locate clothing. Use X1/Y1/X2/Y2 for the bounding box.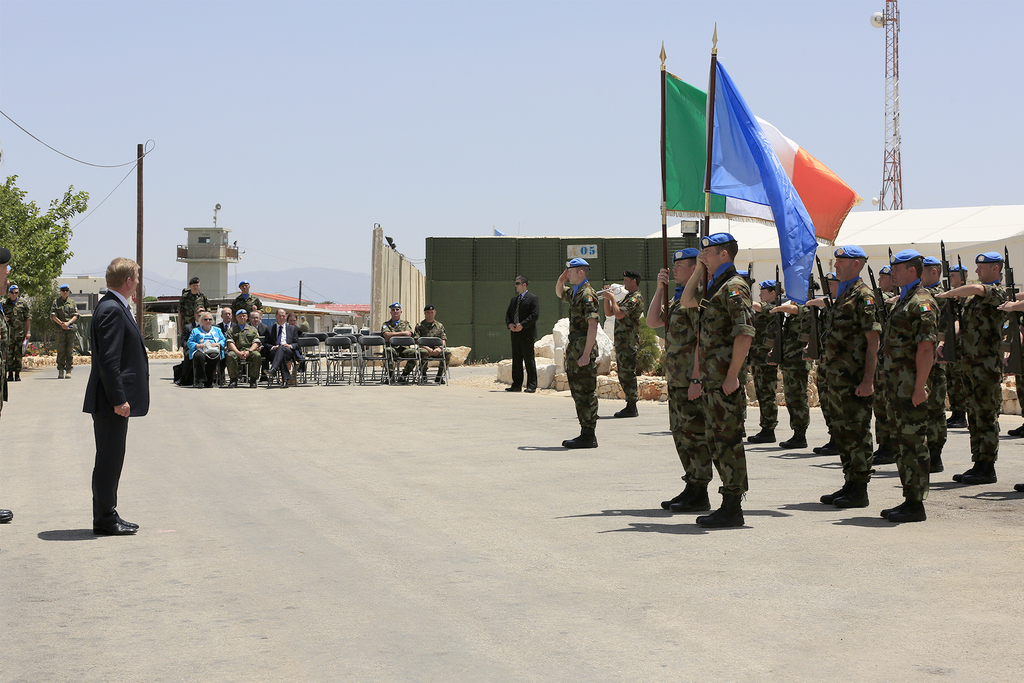
224/322/264/378.
